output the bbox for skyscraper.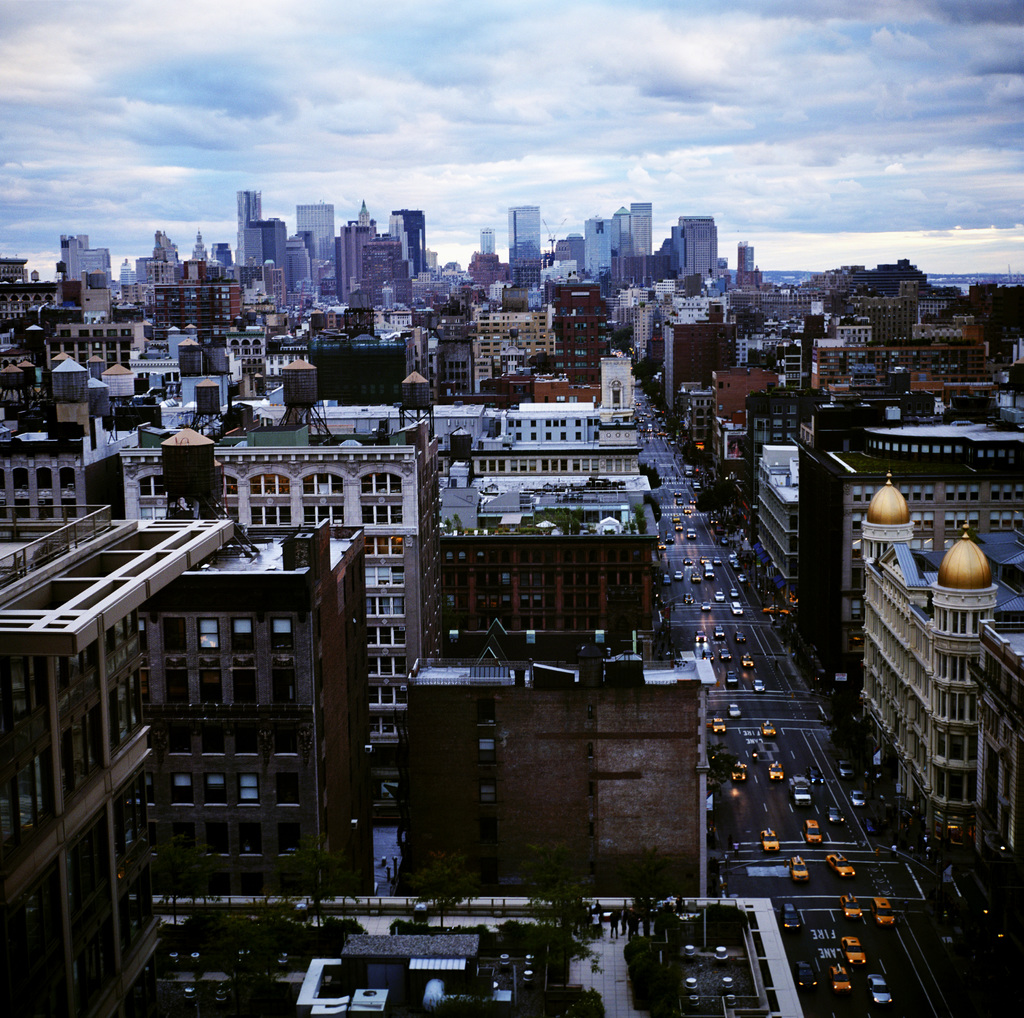
left=584, top=211, right=614, bottom=284.
